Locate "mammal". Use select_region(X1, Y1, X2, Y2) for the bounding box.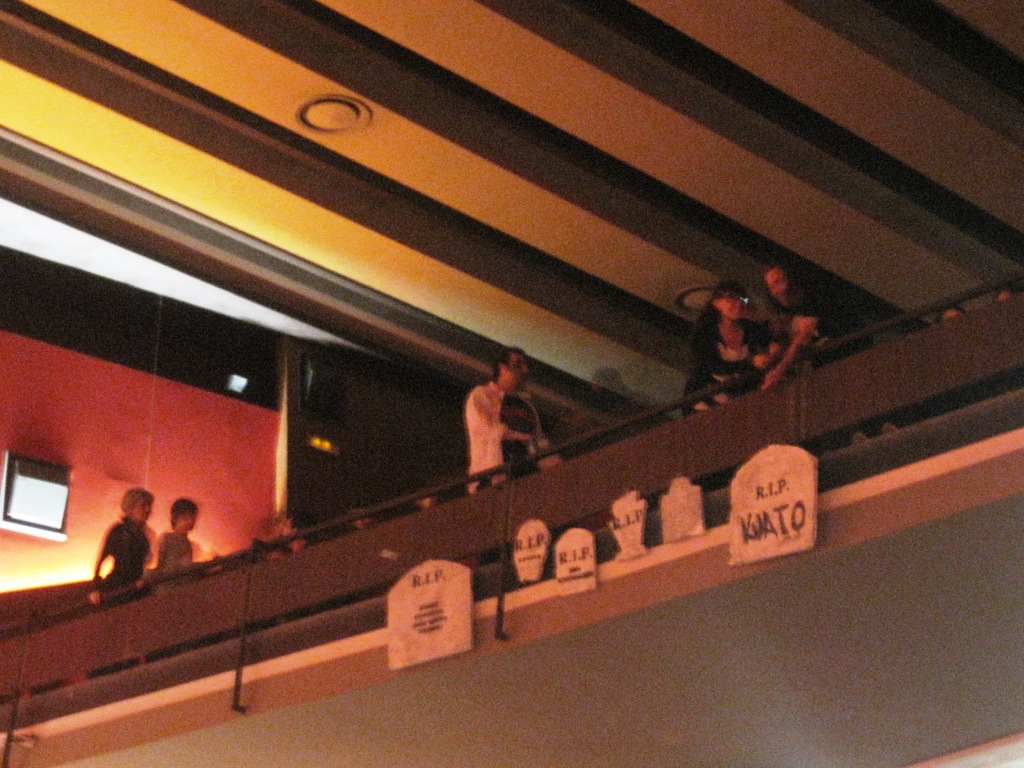
select_region(252, 510, 316, 562).
